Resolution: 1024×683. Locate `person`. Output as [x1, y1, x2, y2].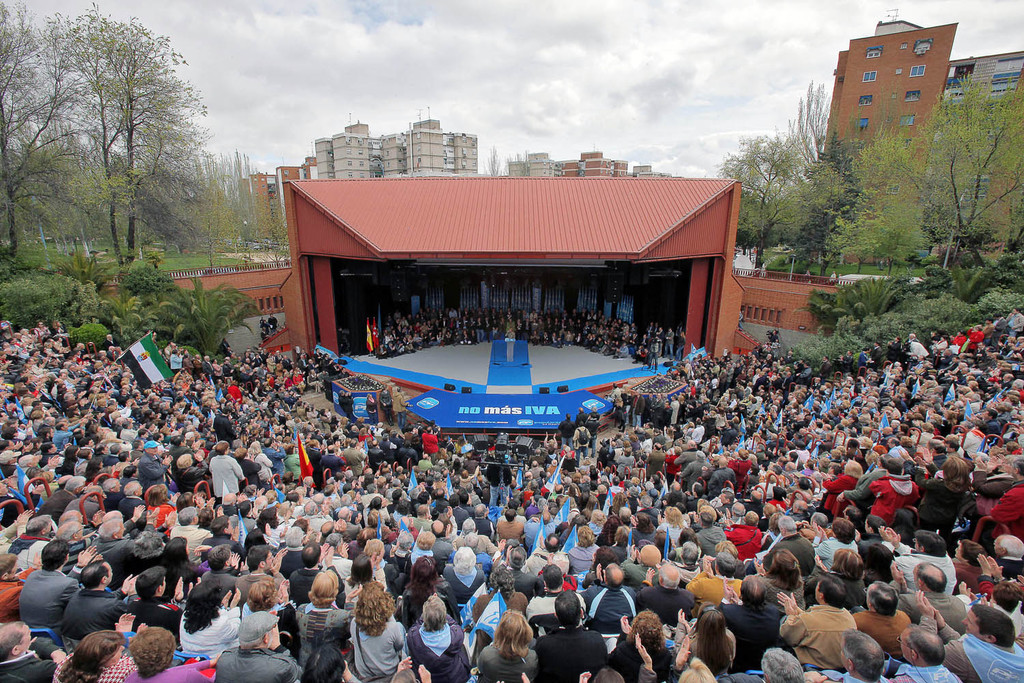
[989, 449, 1023, 528].
